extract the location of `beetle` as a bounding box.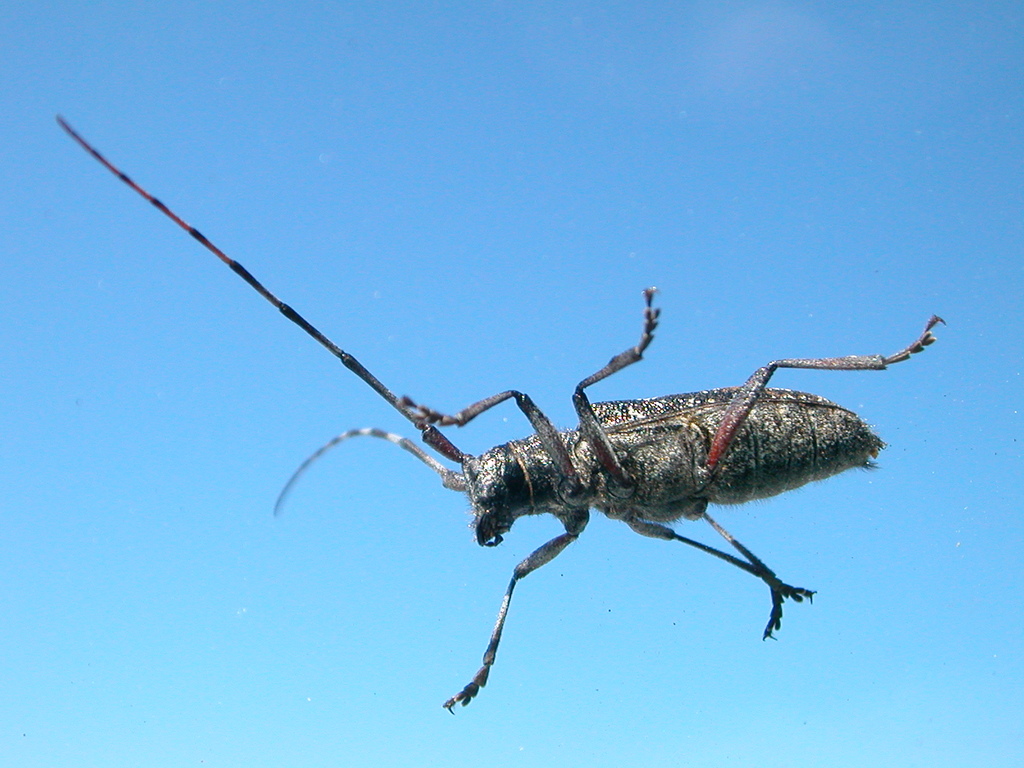
x1=108, y1=153, x2=943, y2=740.
